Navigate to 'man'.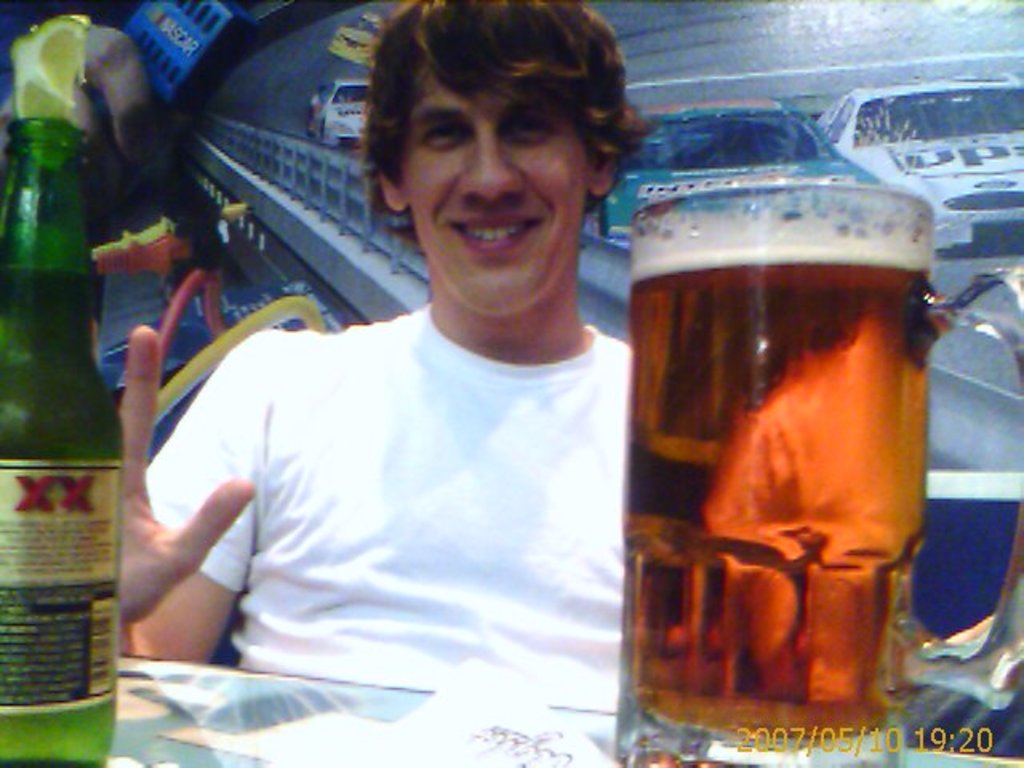
Navigation target: {"x1": 80, "y1": 0, "x2": 677, "y2": 731}.
